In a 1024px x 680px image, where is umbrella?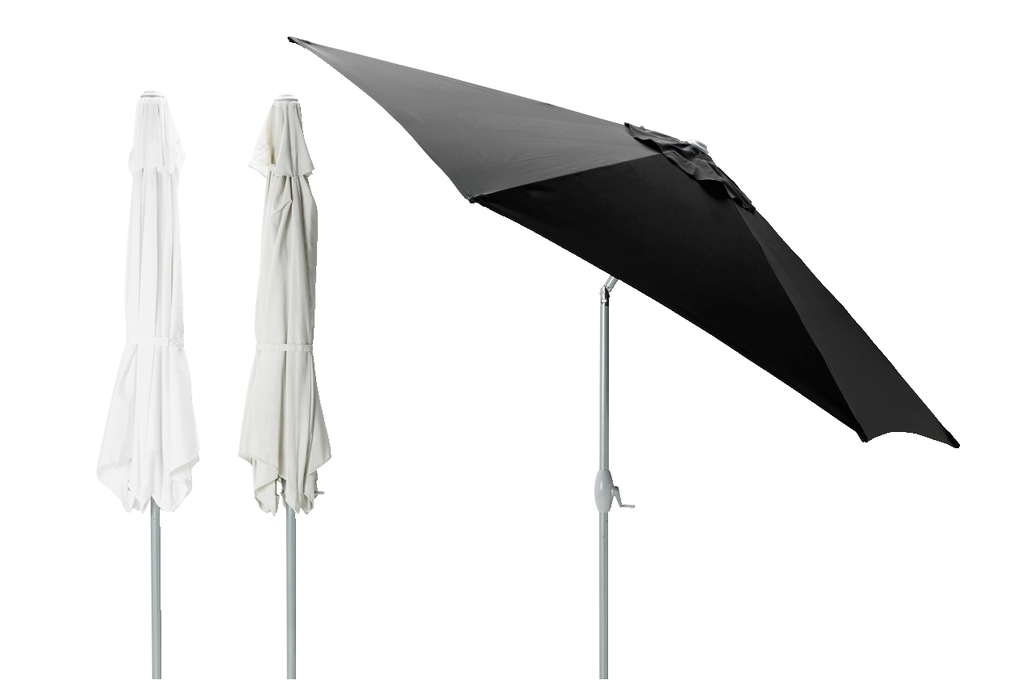
x1=92, y1=88, x2=199, y2=679.
